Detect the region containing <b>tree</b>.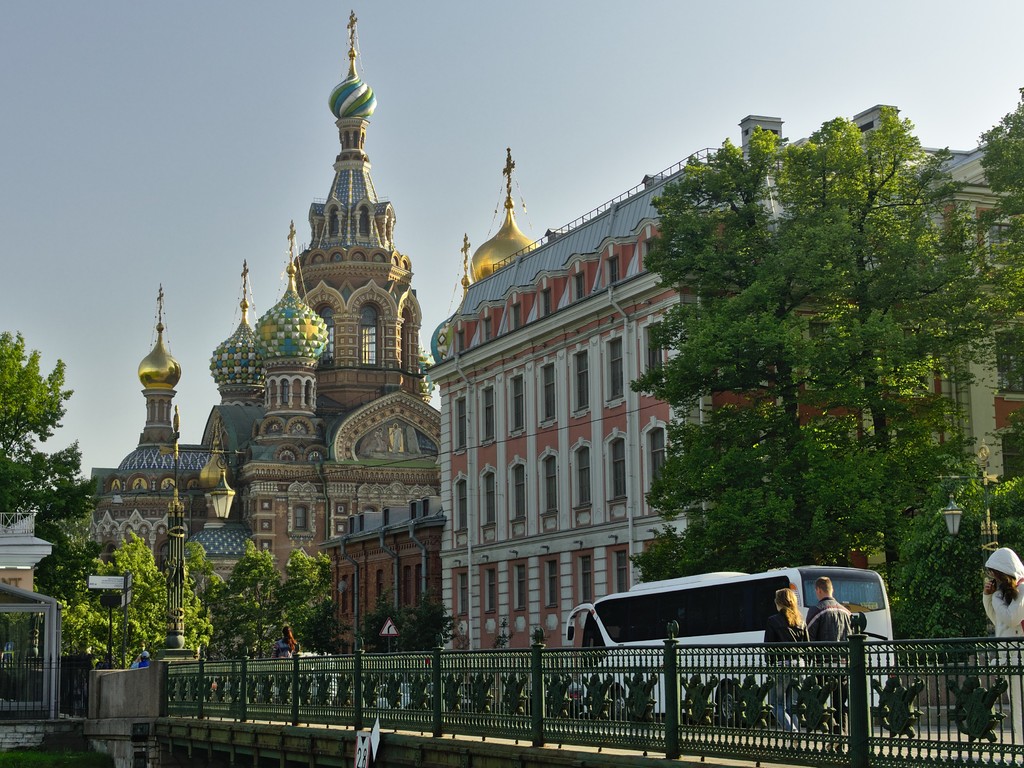
(left=278, top=549, right=345, bottom=651).
